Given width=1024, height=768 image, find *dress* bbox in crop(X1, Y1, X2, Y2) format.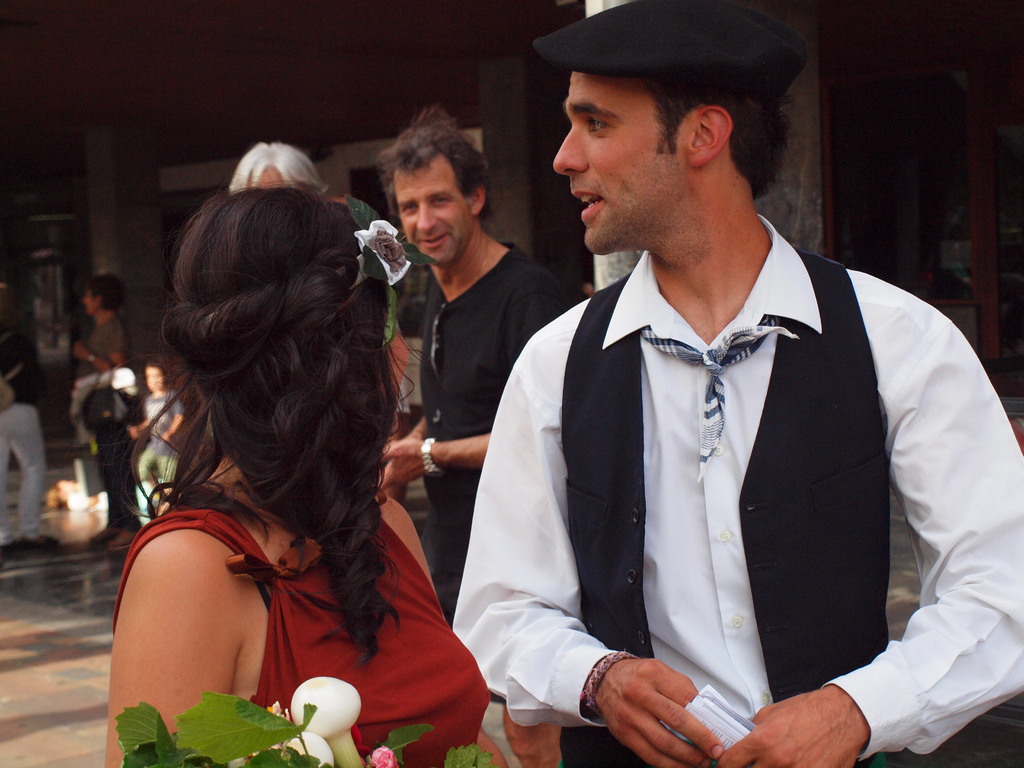
crop(111, 491, 490, 767).
